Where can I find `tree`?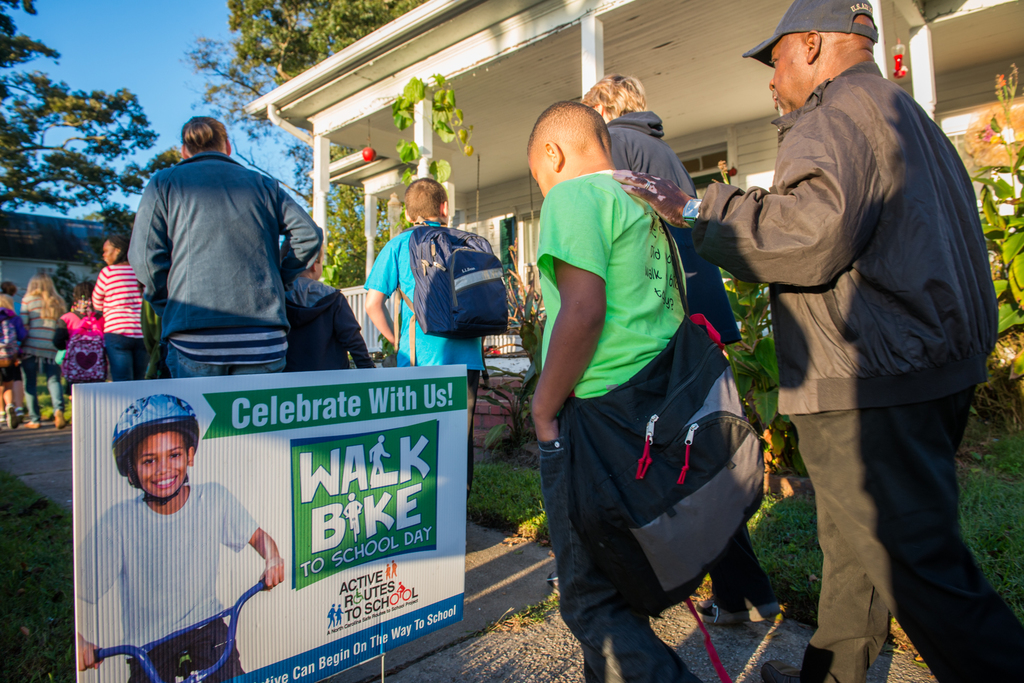
You can find it at Rect(219, 0, 430, 289).
